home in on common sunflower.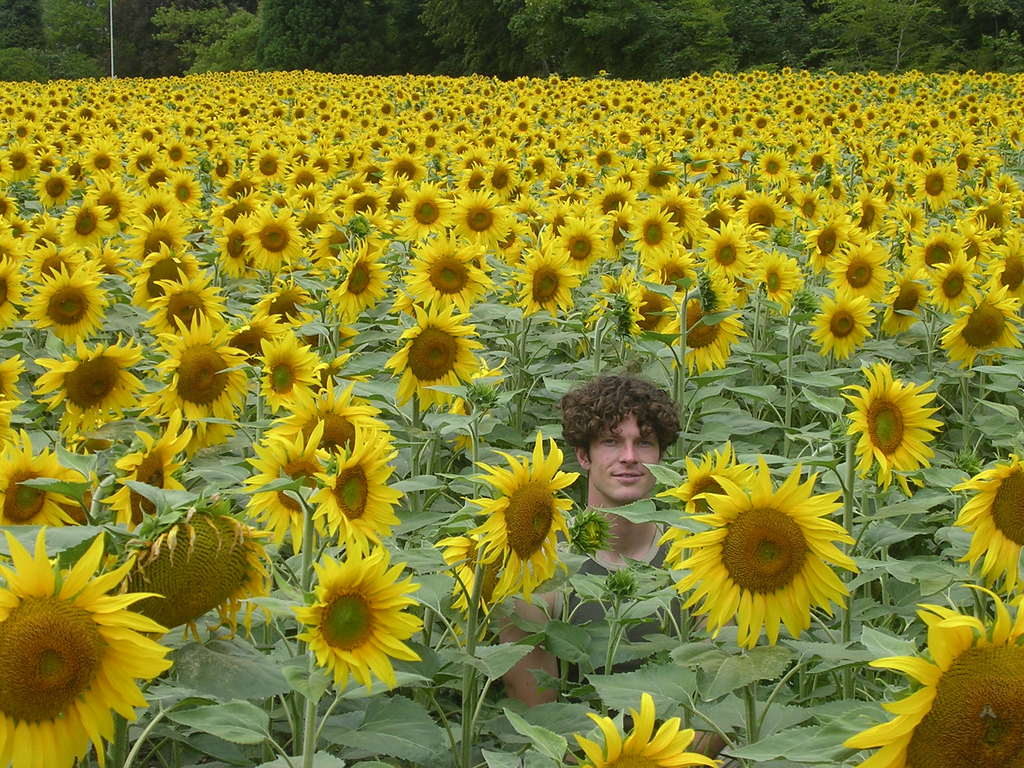
Homed in at BBox(150, 270, 218, 339).
